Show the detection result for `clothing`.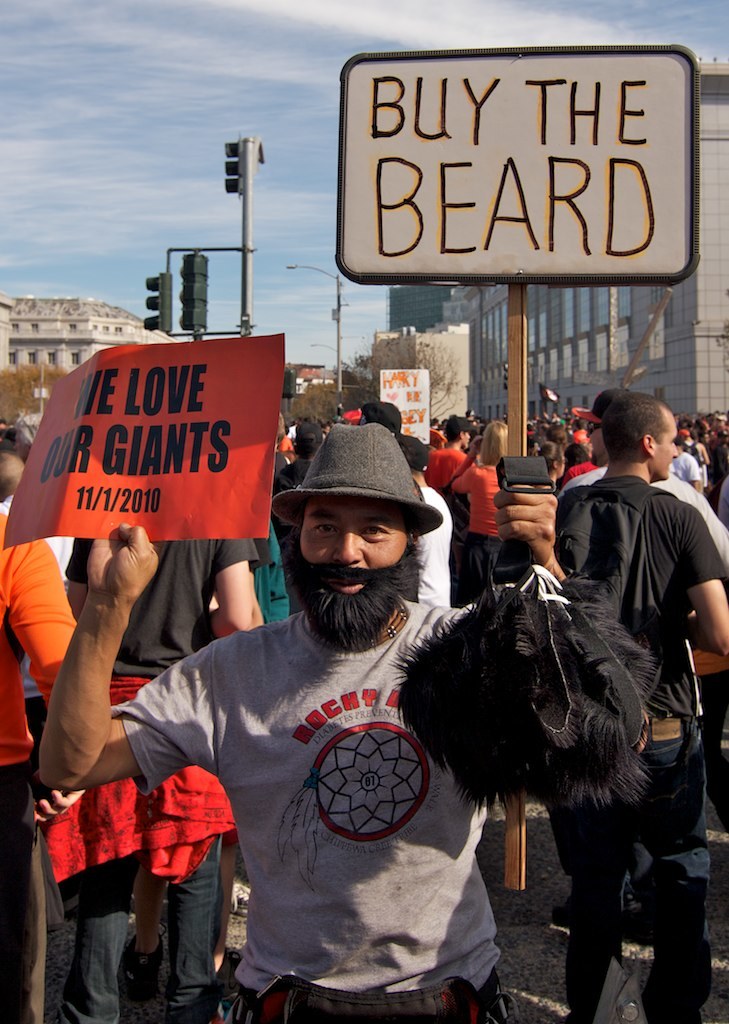
(x1=0, y1=760, x2=48, y2=1023).
